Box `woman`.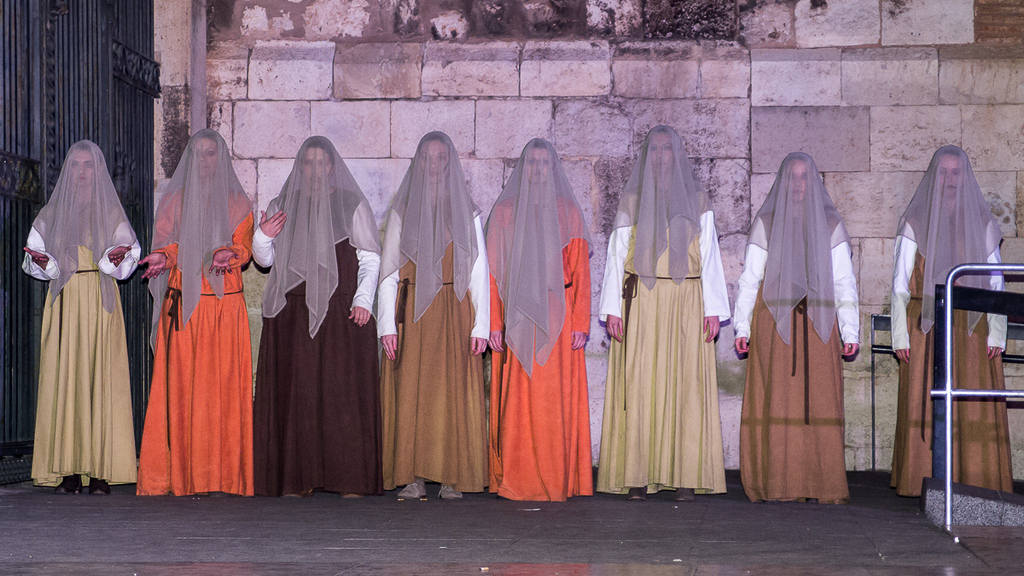
[602,114,731,498].
